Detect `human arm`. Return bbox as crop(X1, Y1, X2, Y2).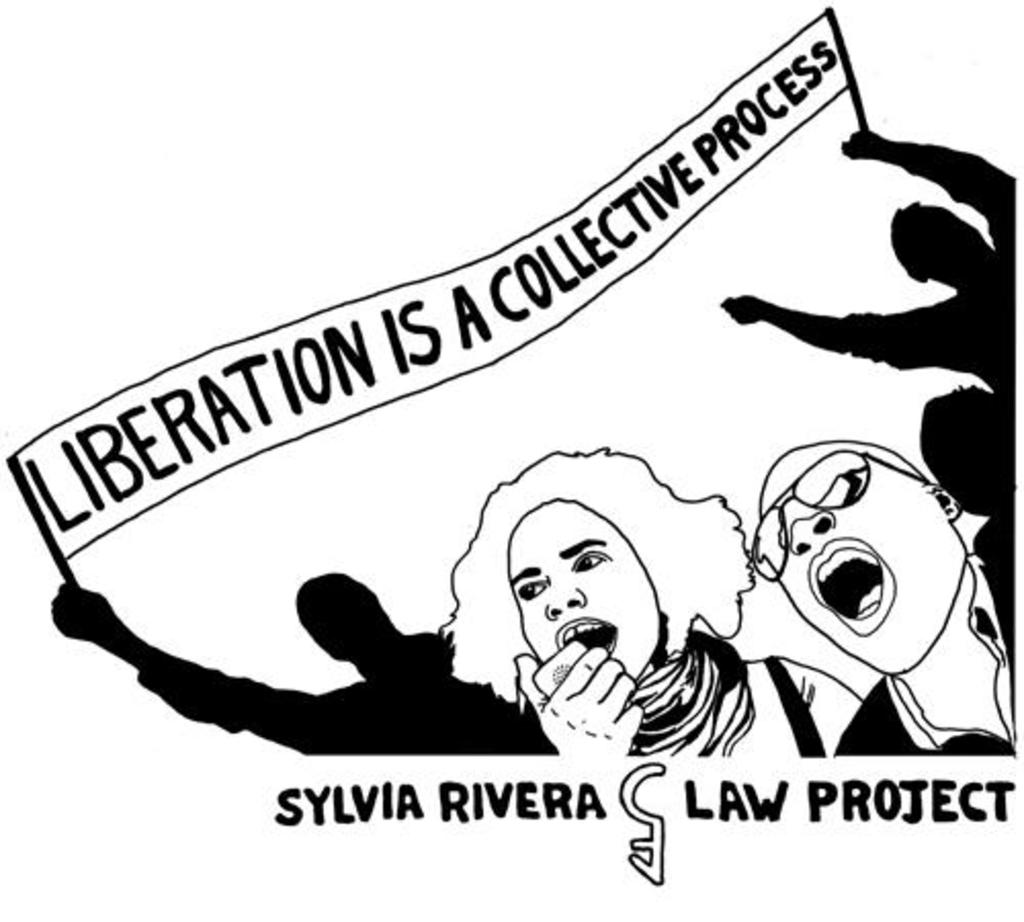
crop(780, 662, 862, 756).
